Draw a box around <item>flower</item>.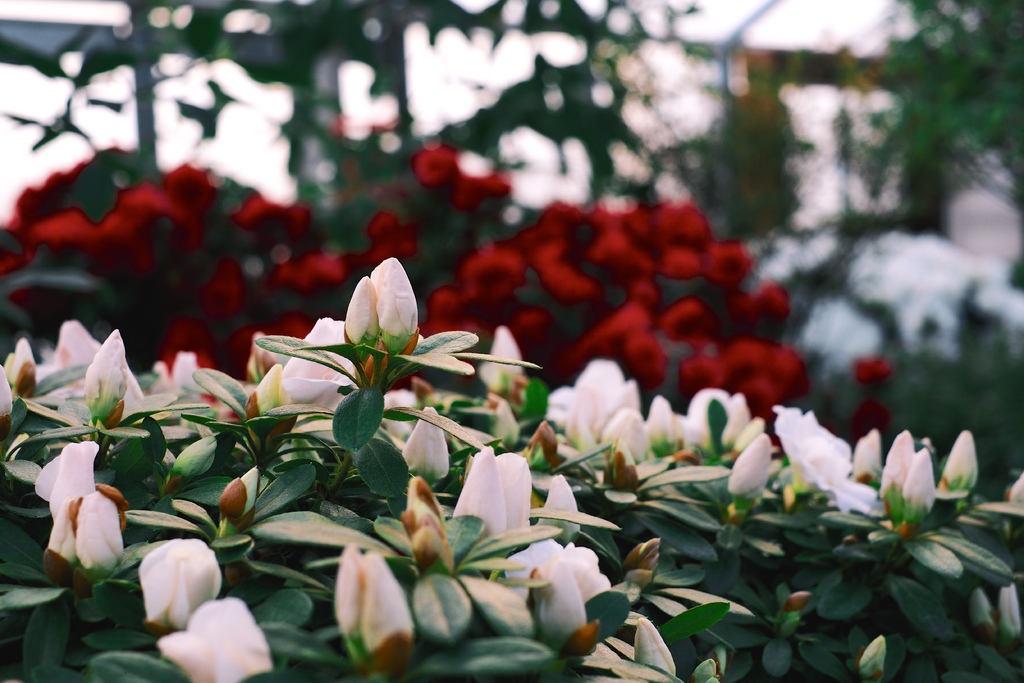
333/254/424/358.
